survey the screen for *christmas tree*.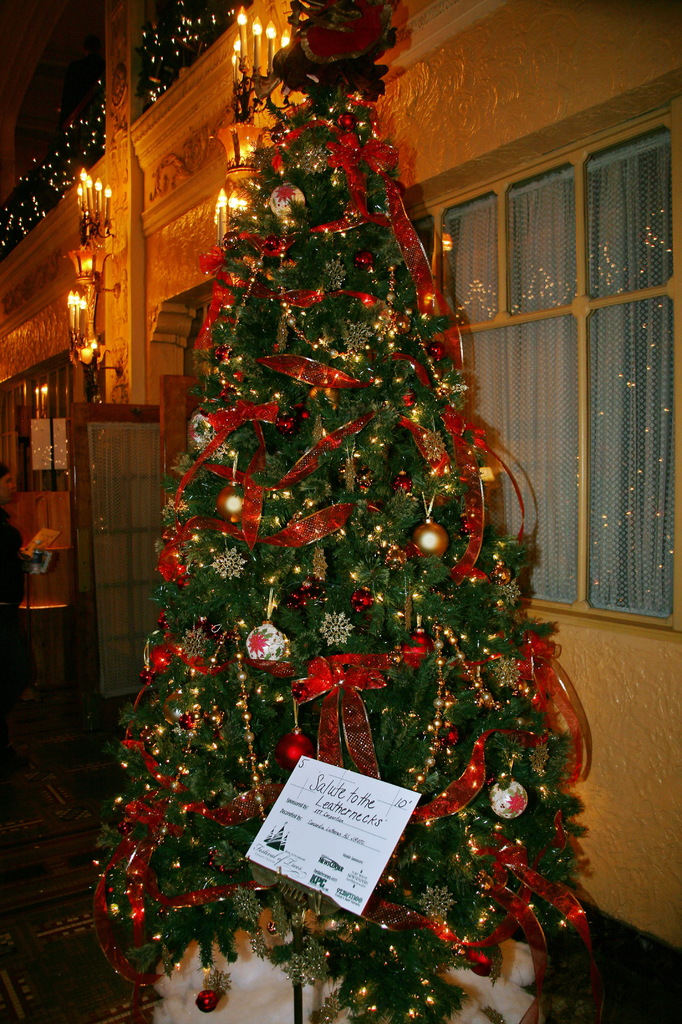
Survey found: bbox=(79, 13, 587, 1022).
